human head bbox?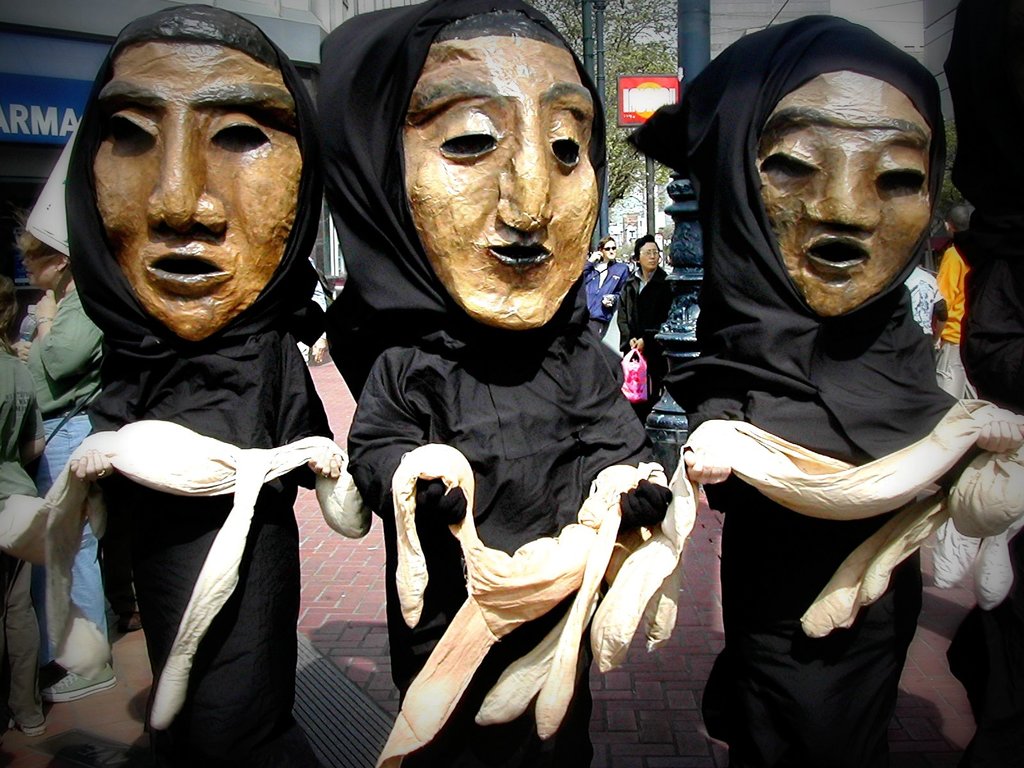
left=942, top=204, right=975, bottom=244
